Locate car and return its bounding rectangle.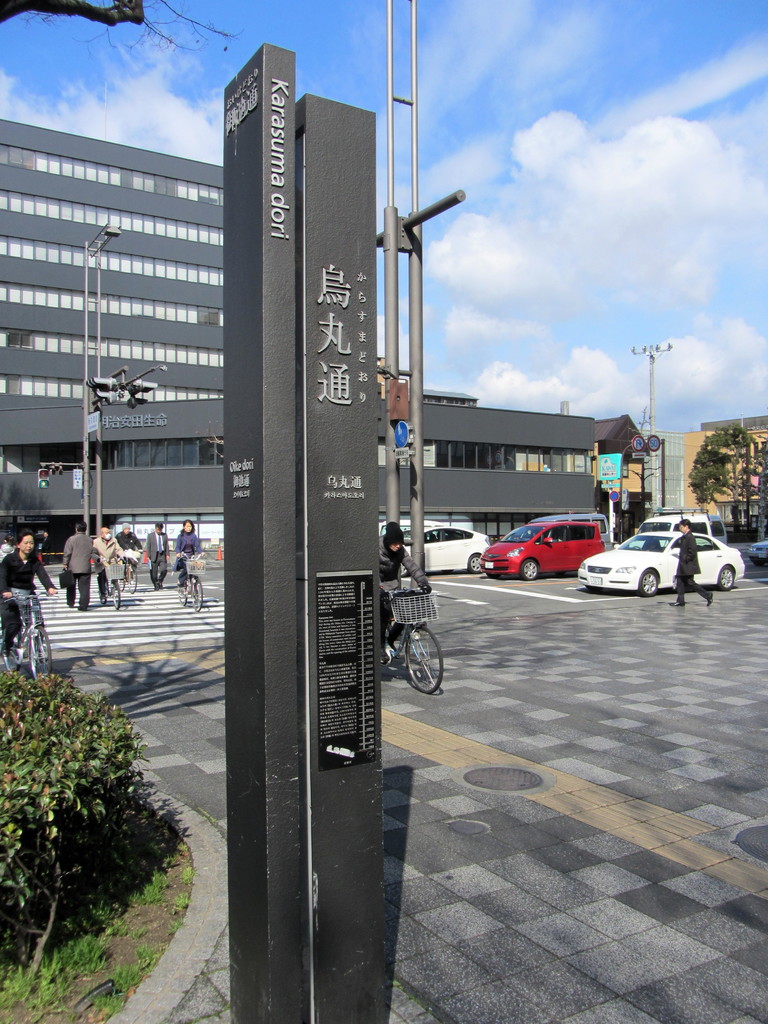
<box>748,536,767,569</box>.
